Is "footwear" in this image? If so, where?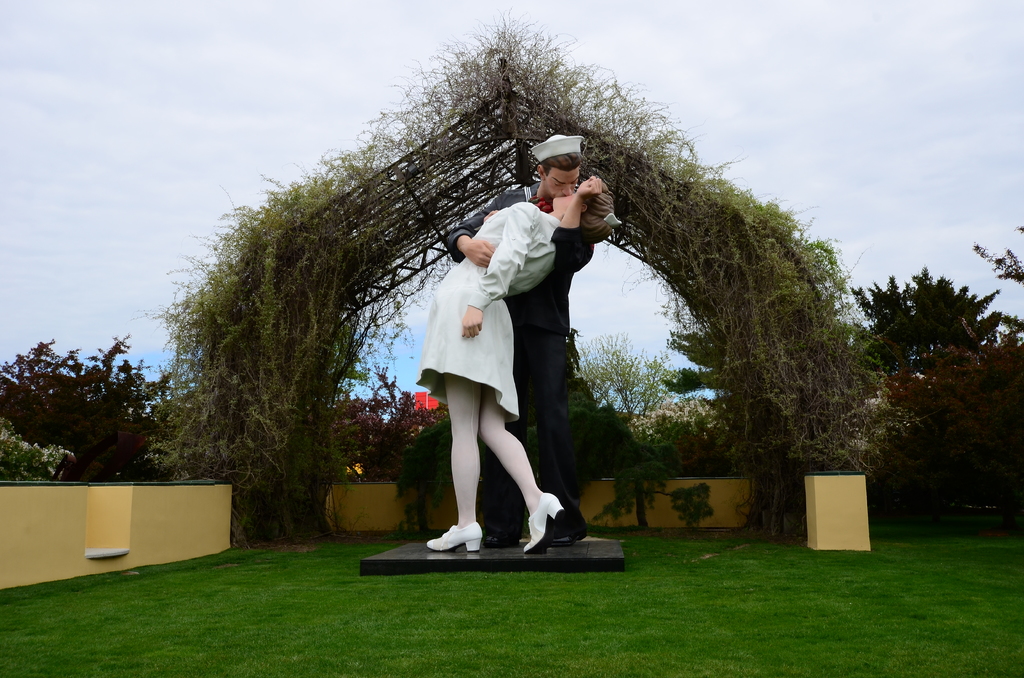
Yes, at box=[519, 495, 566, 556].
